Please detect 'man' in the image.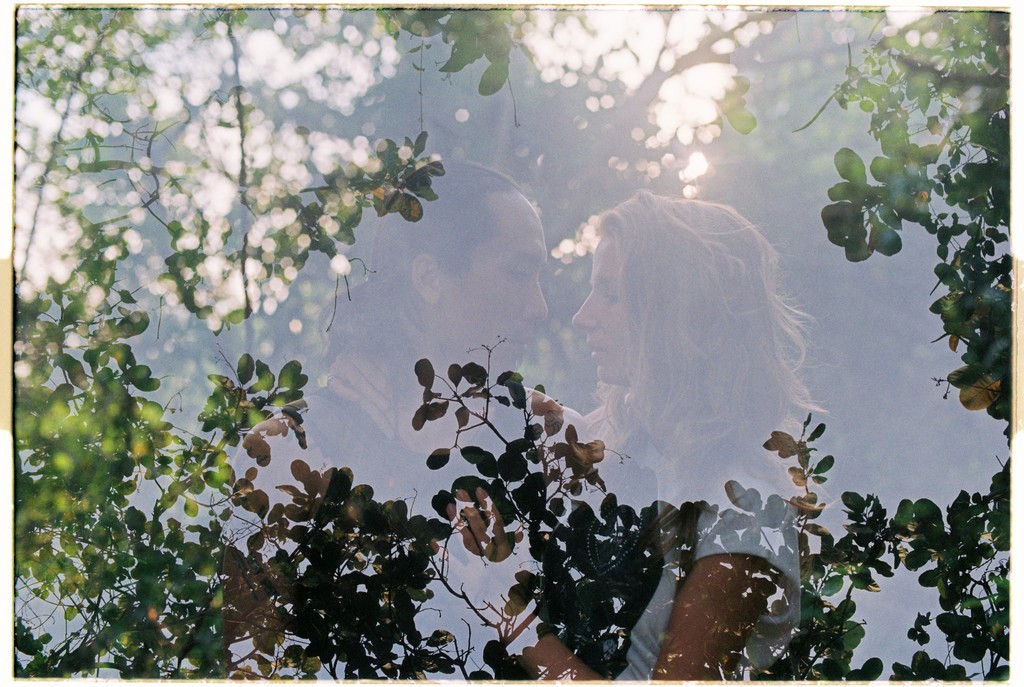
box(216, 158, 664, 682).
